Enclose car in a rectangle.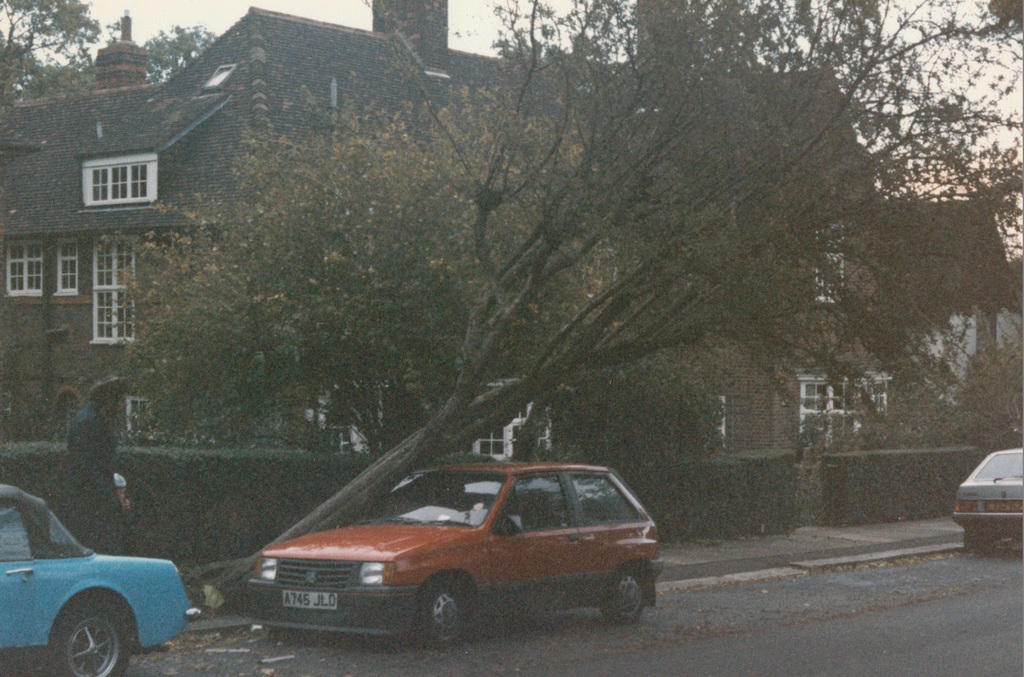
[x1=246, y1=462, x2=664, y2=649].
